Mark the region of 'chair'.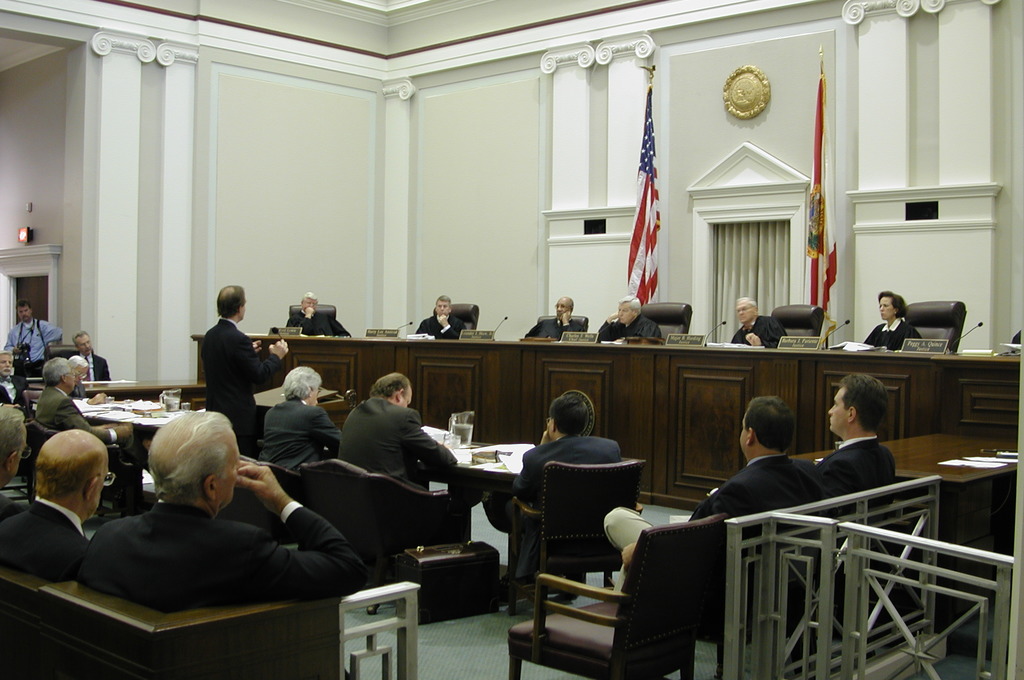
Region: rect(771, 304, 830, 342).
